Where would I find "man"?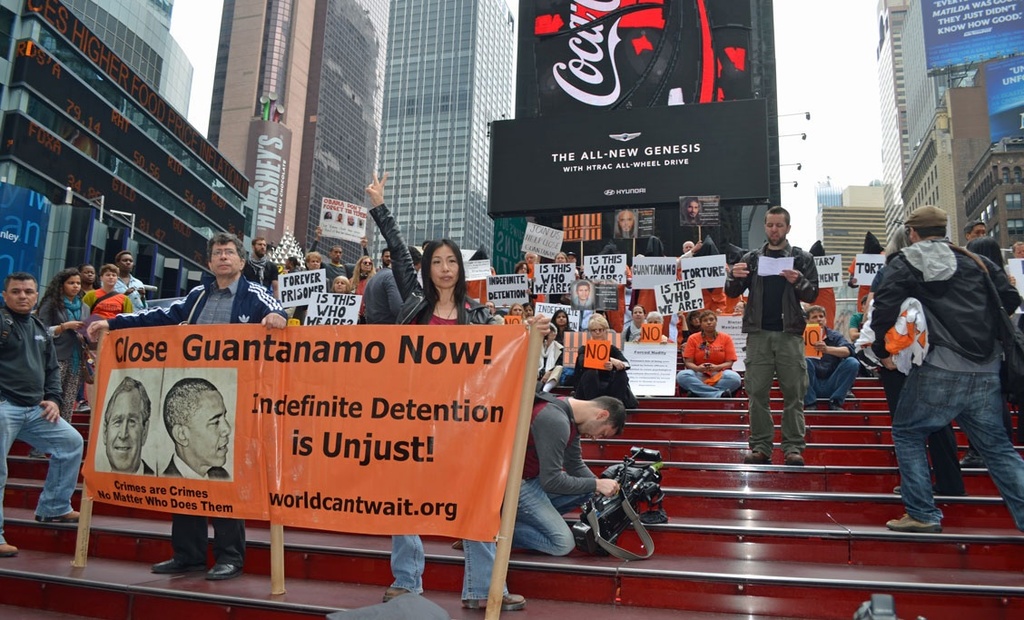
At <region>858, 198, 1023, 534</region>.
